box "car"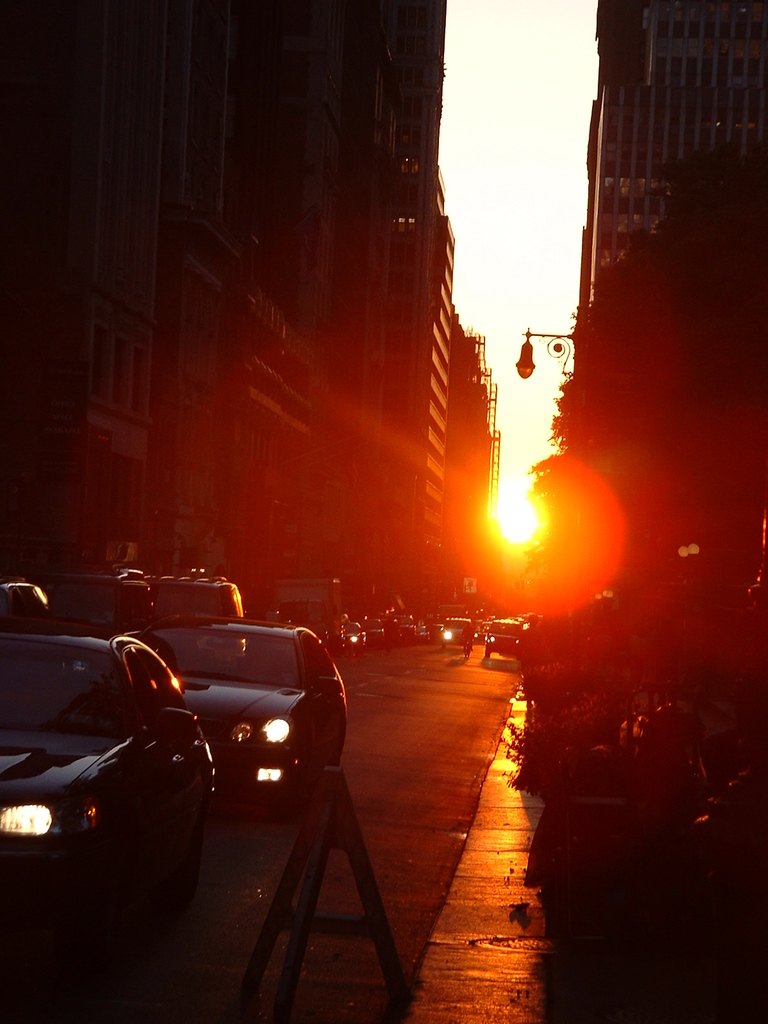
detection(147, 621, 346, 804)
